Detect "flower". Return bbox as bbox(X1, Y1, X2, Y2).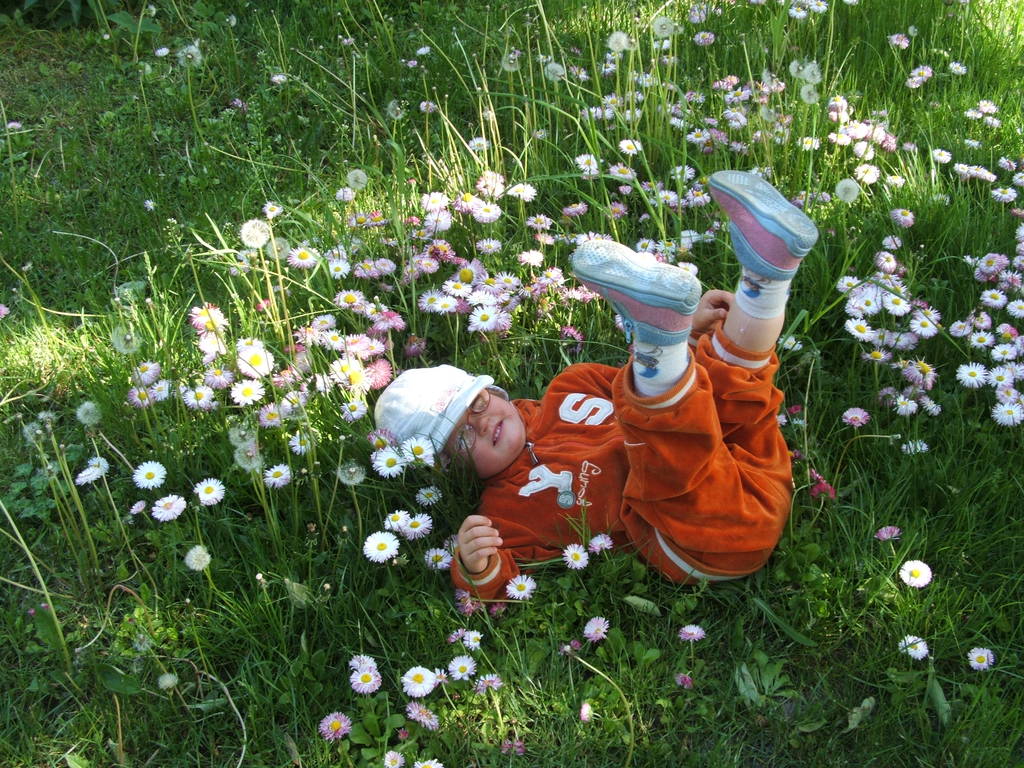
bbox(582, 618, 609, 640).
